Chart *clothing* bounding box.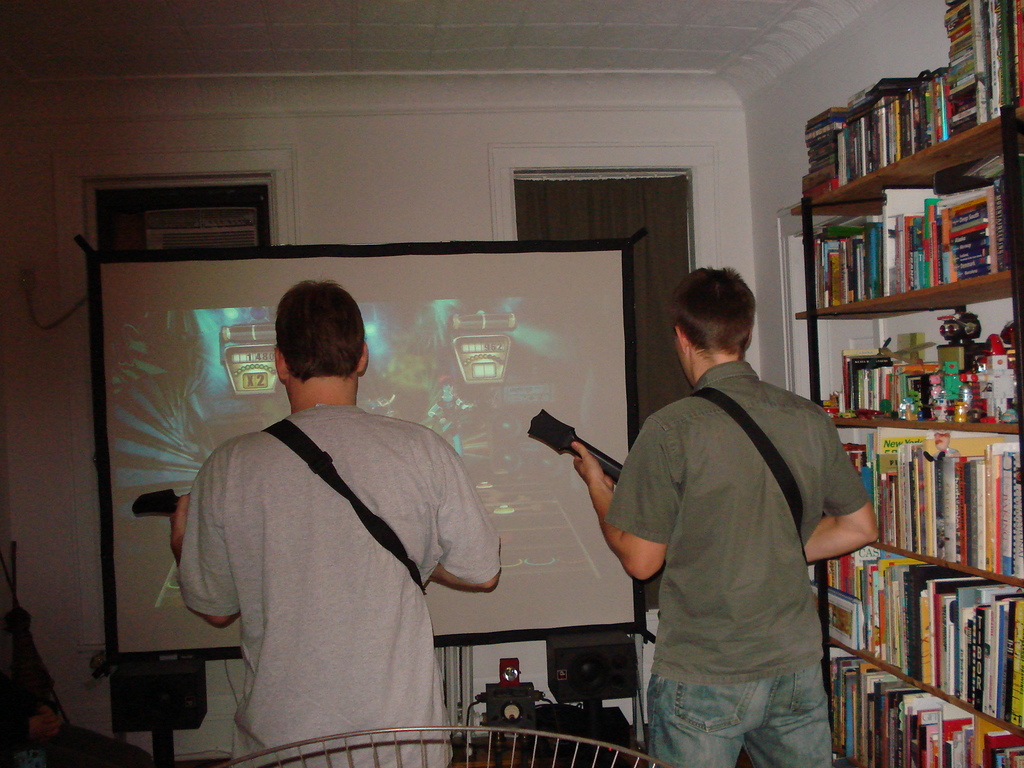
Charted: <region>595, 347, 927, 767</region>.
